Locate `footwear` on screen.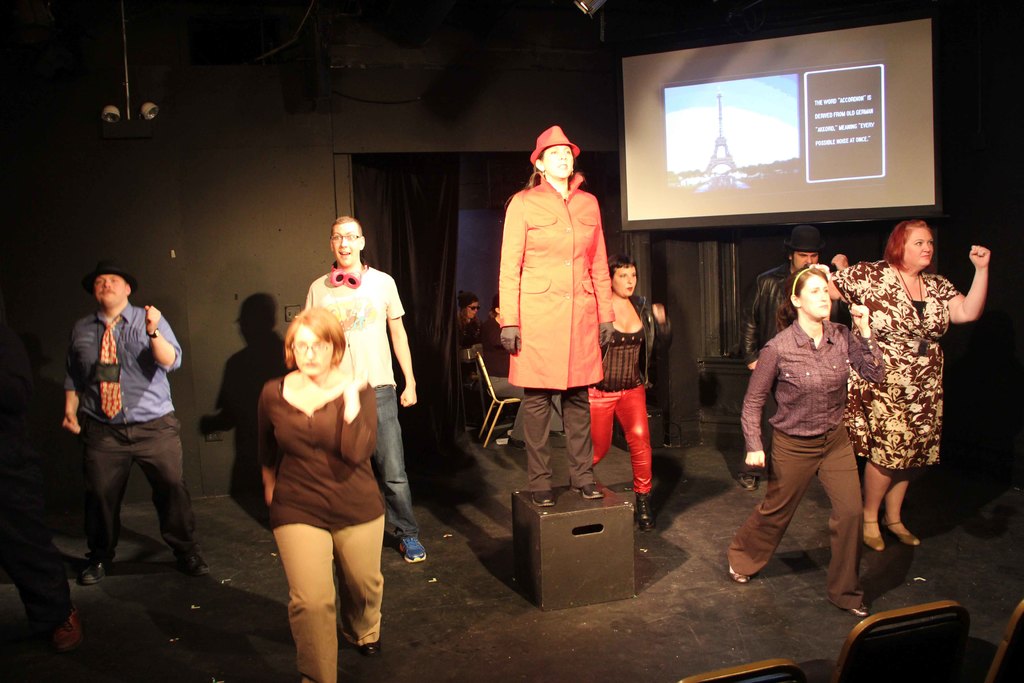
On screen at <region>887, 523, 922, 549</region>.
